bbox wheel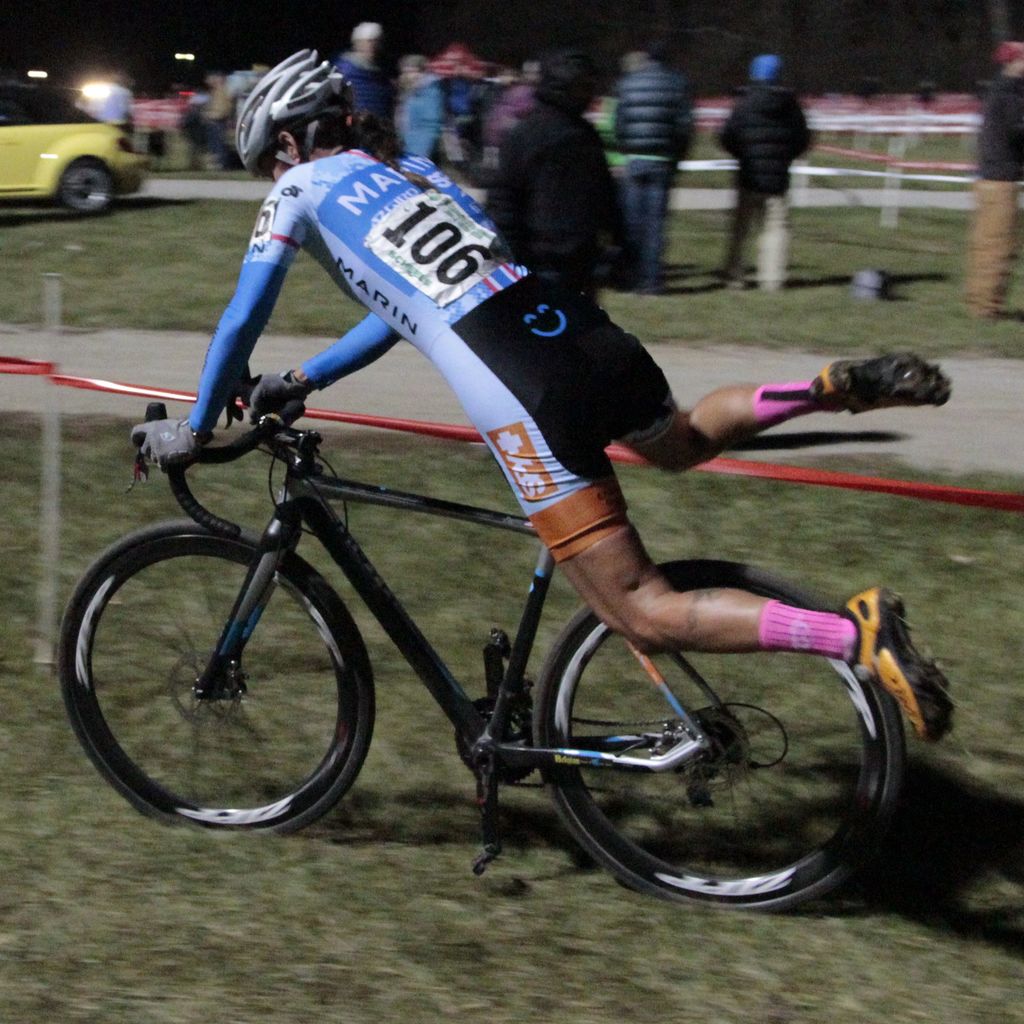
detection(60, 154, 118, 225)
